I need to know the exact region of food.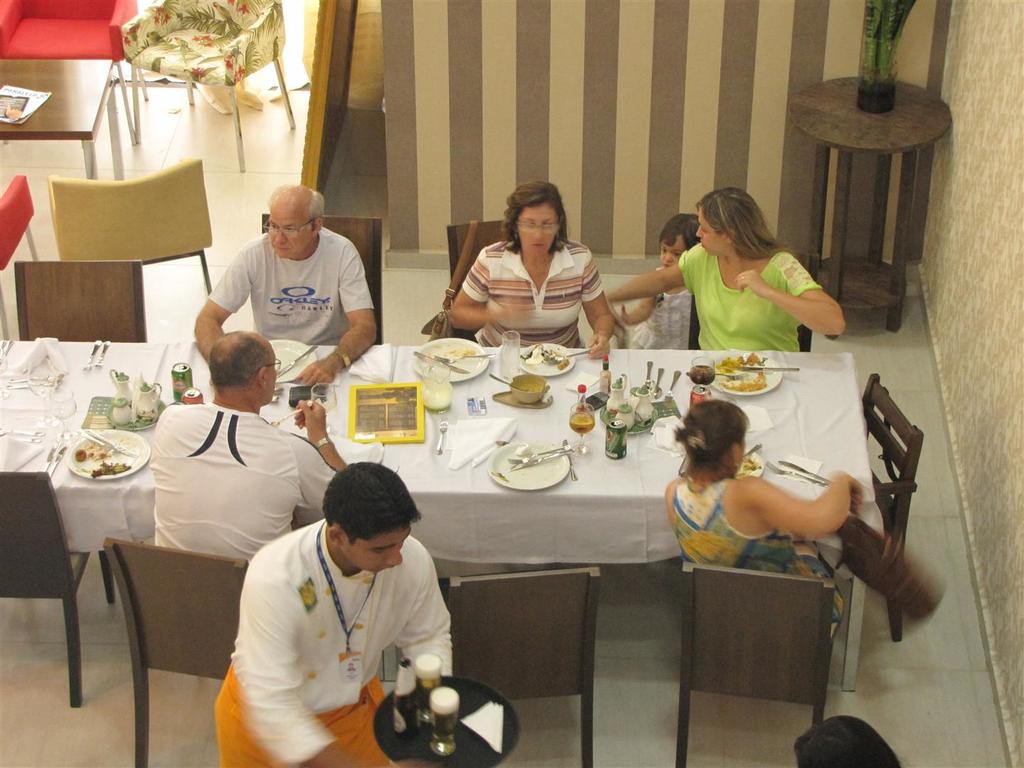
Region: rect(519, 381, 540, 392).
